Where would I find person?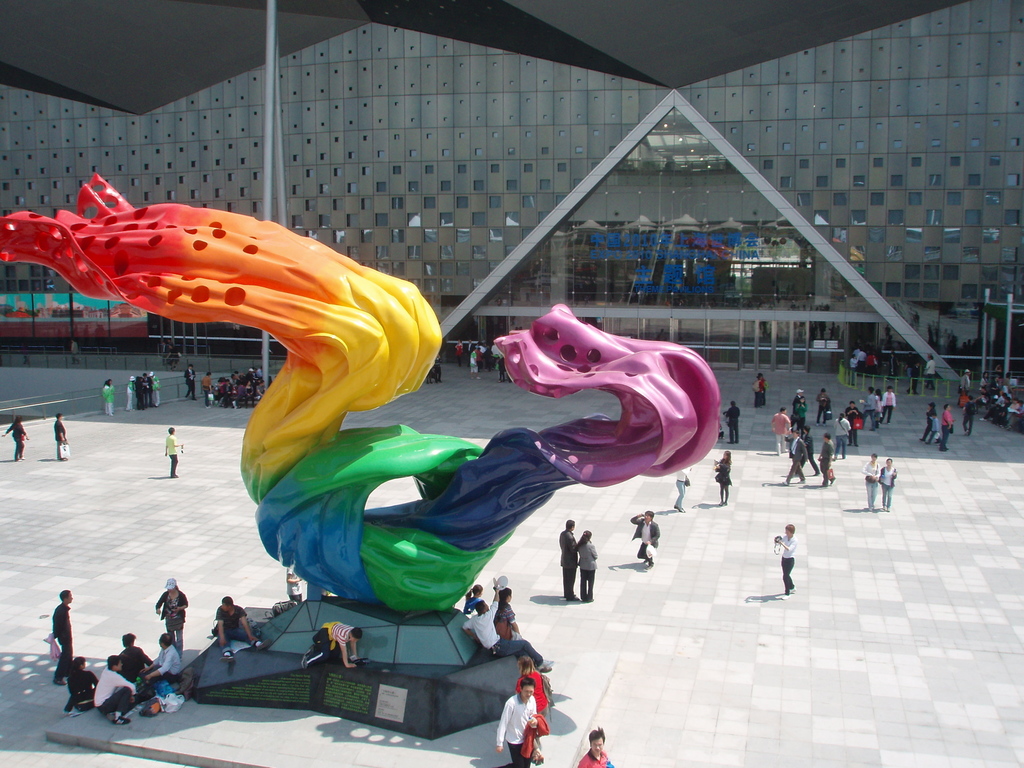
At box(93, 657, 136, 723).
